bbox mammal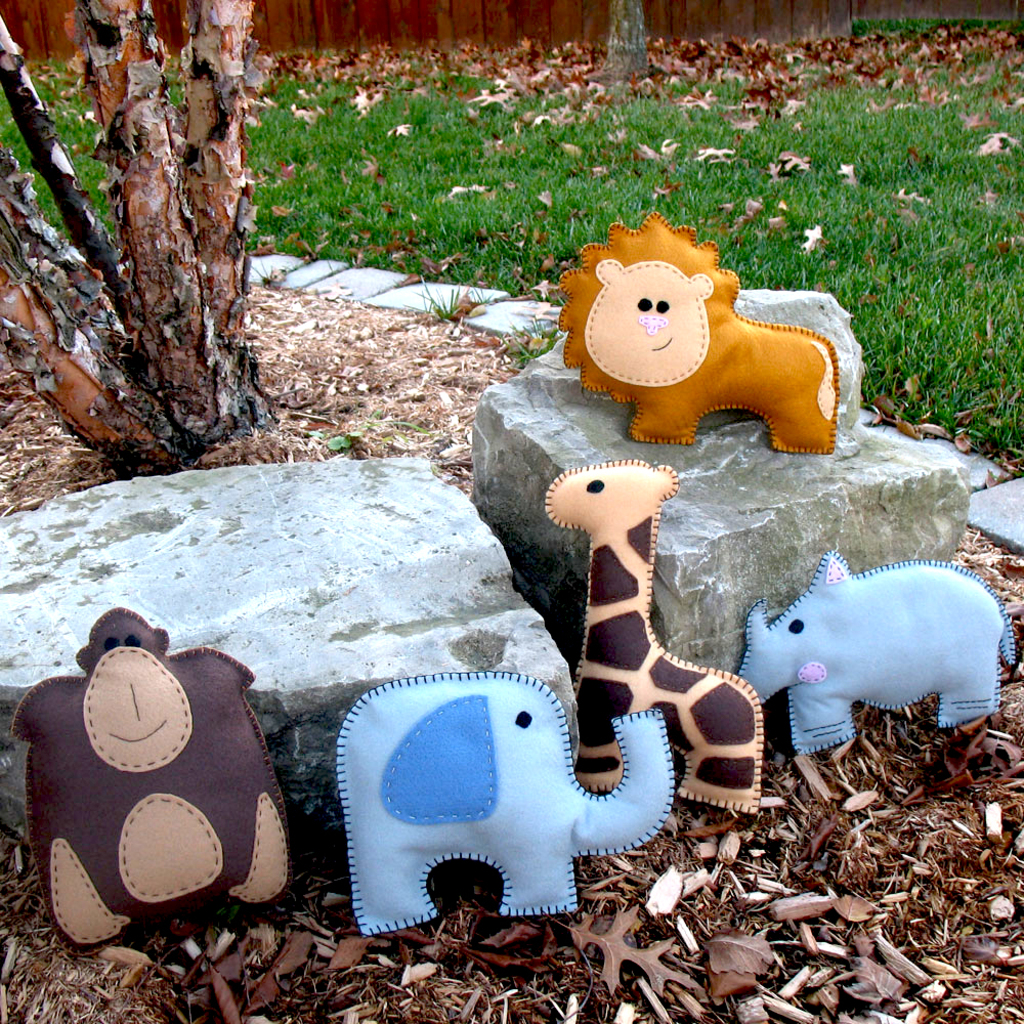
572/234/872/476
